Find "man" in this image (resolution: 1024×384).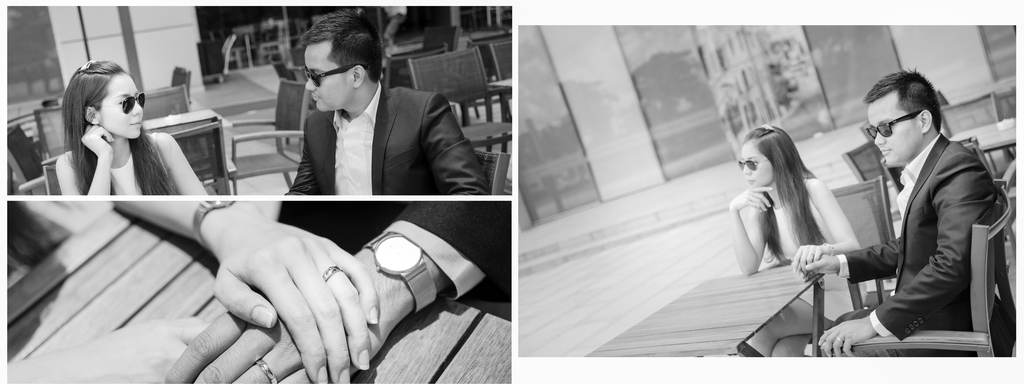
detection(799, 68, 1016, 358).
